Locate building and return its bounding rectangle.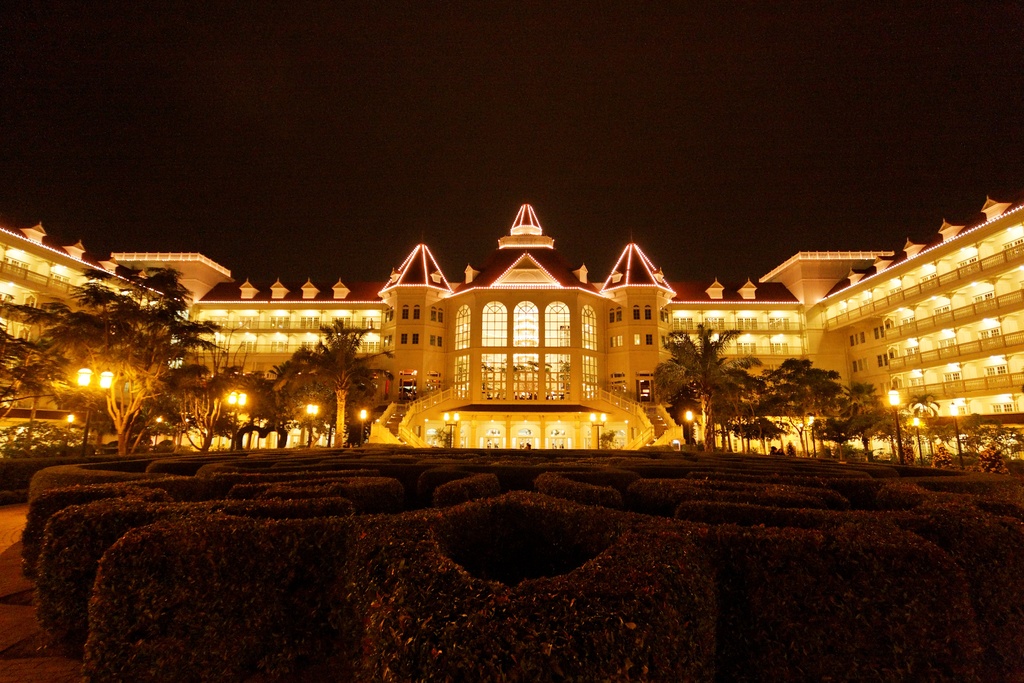
left=0, top=195, right=1023, bottom=461.
